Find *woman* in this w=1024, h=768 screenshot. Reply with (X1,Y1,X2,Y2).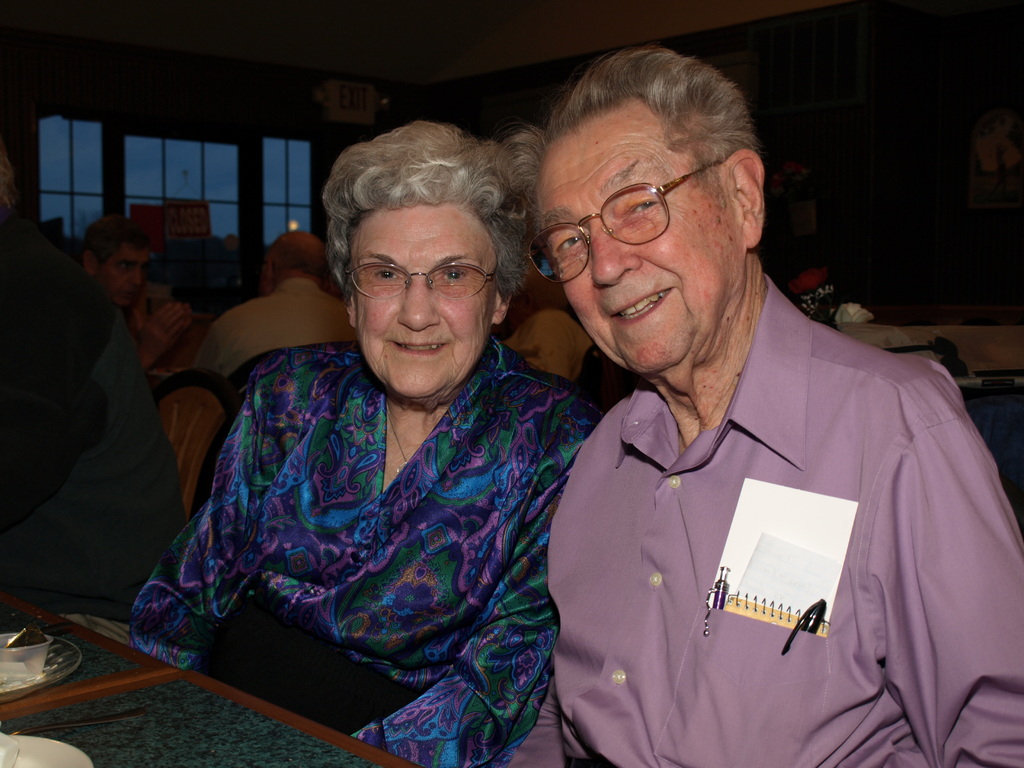
(143,125,590,751).
